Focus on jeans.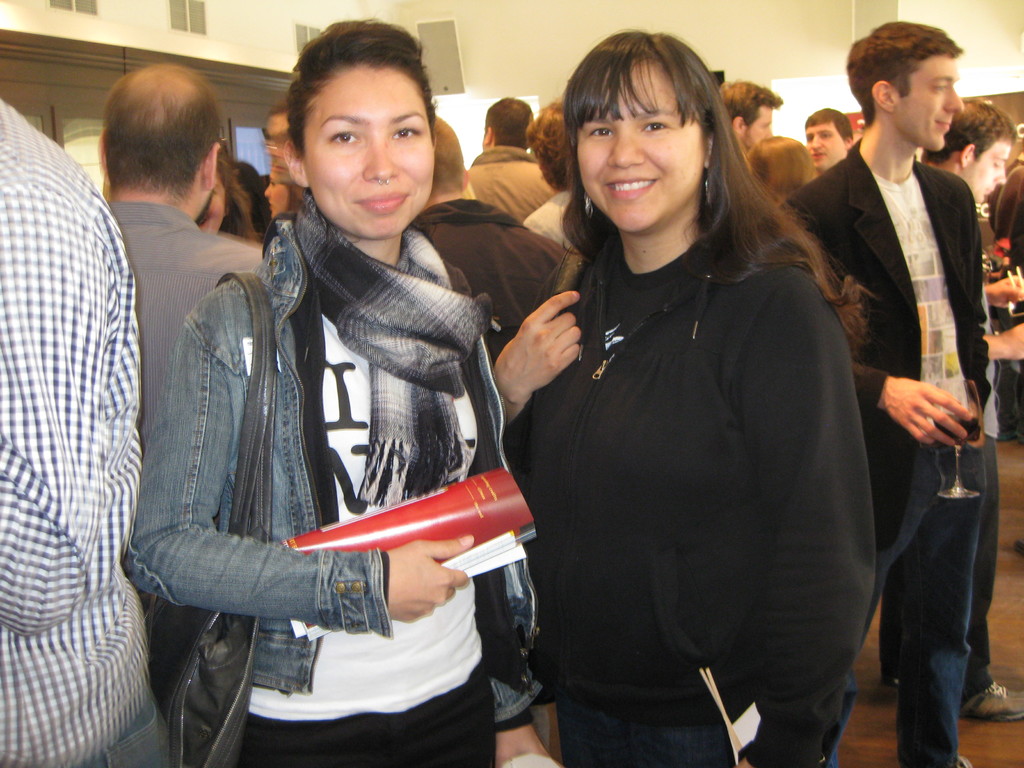
Focused at [left=239, top=685, right=492, bottom=764].
